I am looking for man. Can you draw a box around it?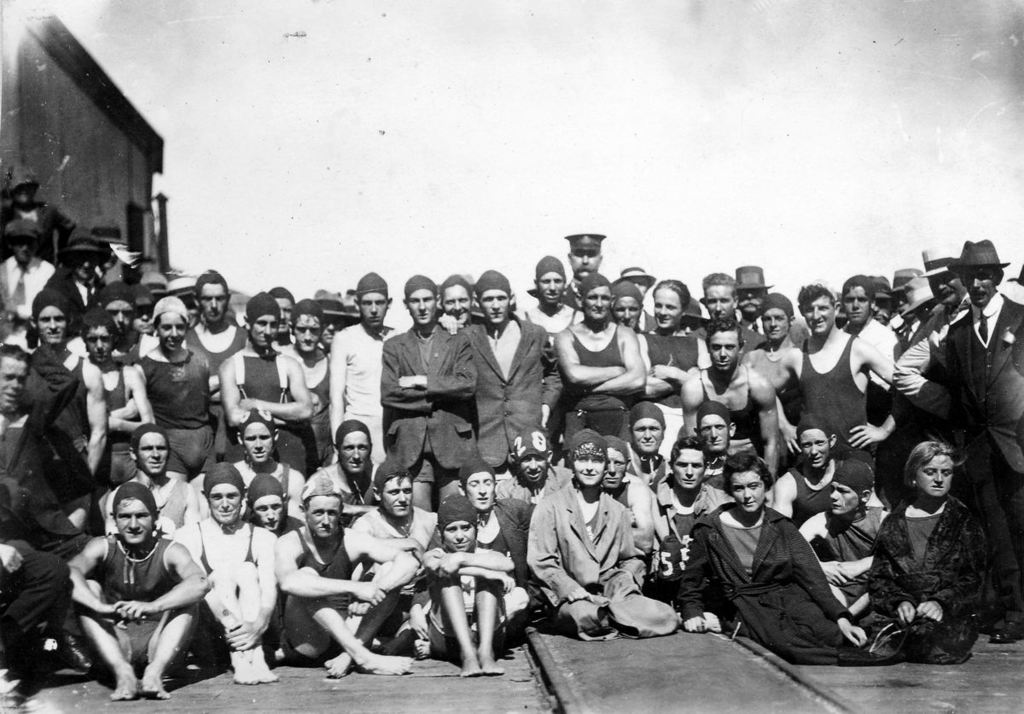
Sure, the bounding box is [left=440, top=272, right=556, bottom=457].
